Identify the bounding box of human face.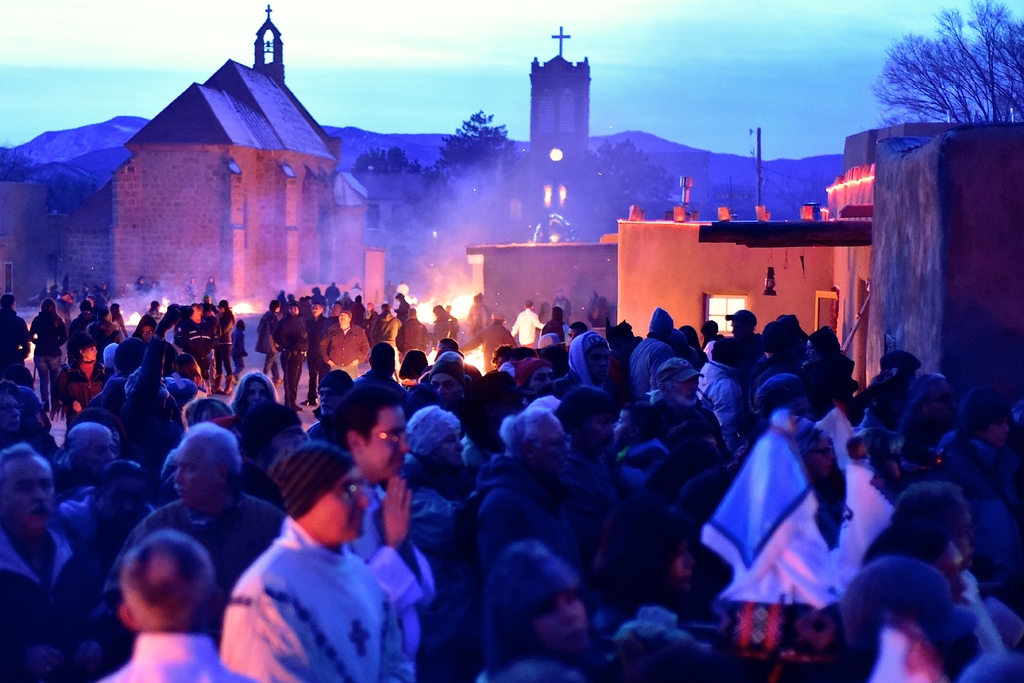
detection(173, 443, 218, 505).
